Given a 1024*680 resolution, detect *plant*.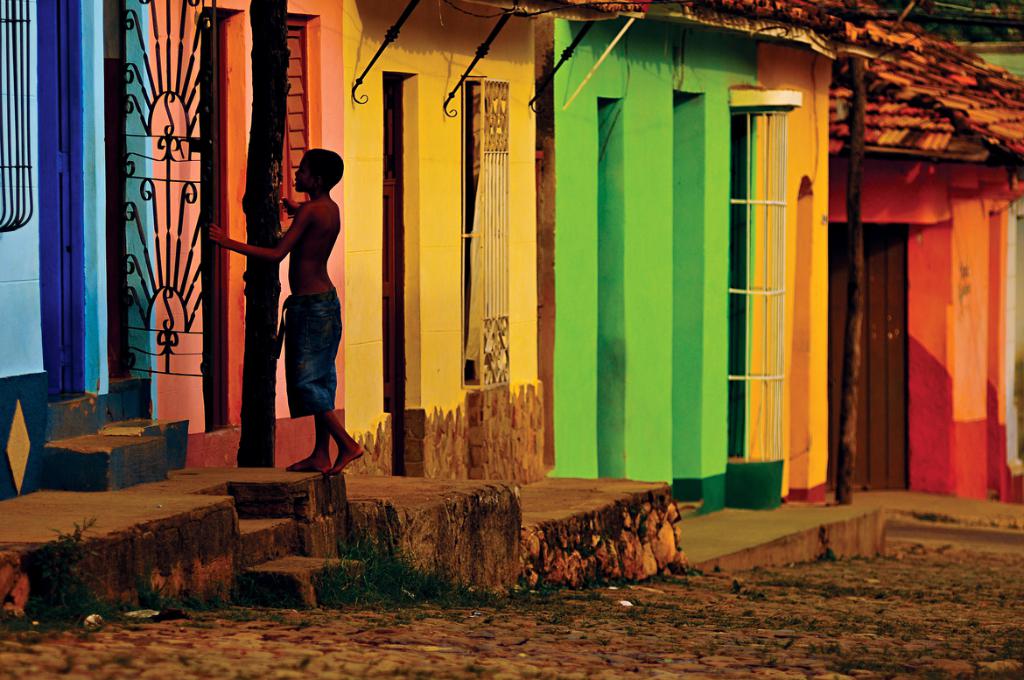
235,604,260,619.
